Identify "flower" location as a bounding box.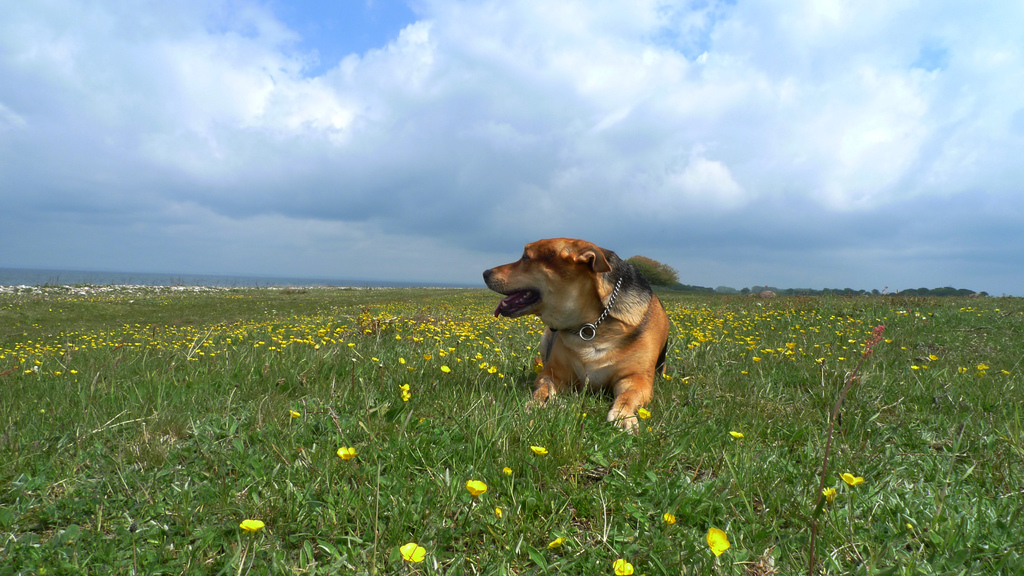
[left=546, top=538, right=567, bottom=550].
